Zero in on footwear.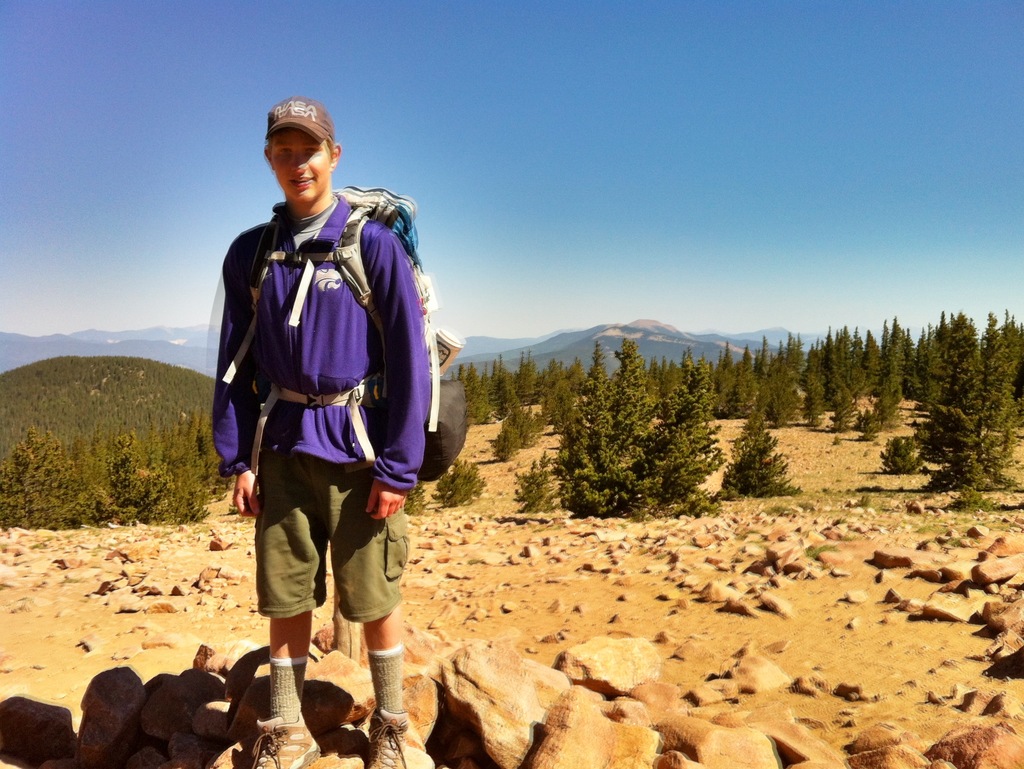
Zeroed in: [360, 697, 410, 768].
